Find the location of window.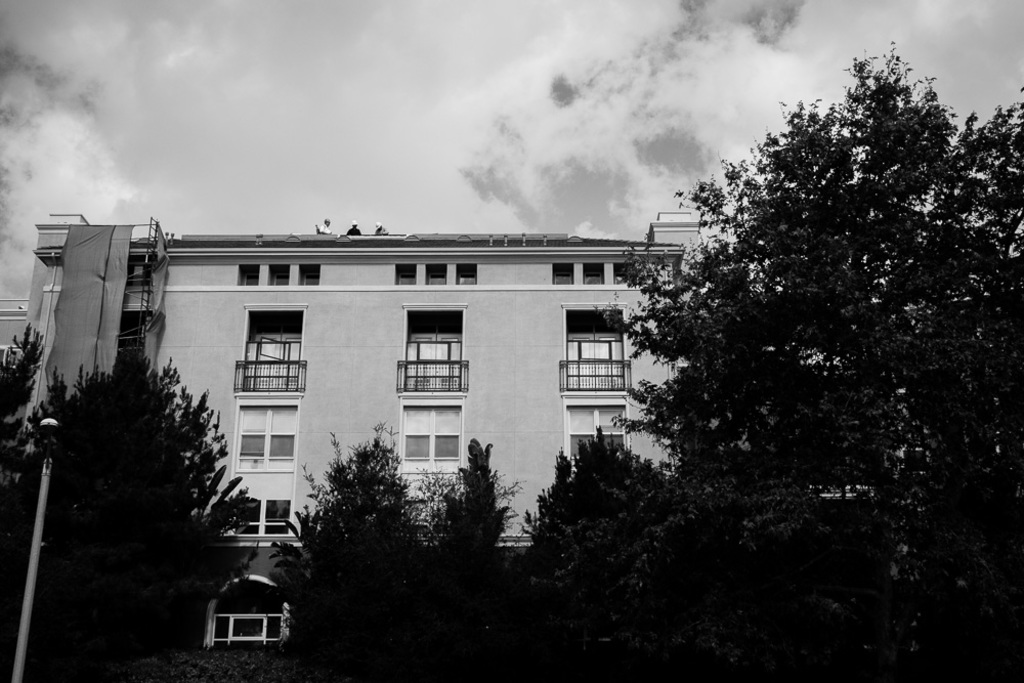
Location: box=[551, 260, 577, 284].
